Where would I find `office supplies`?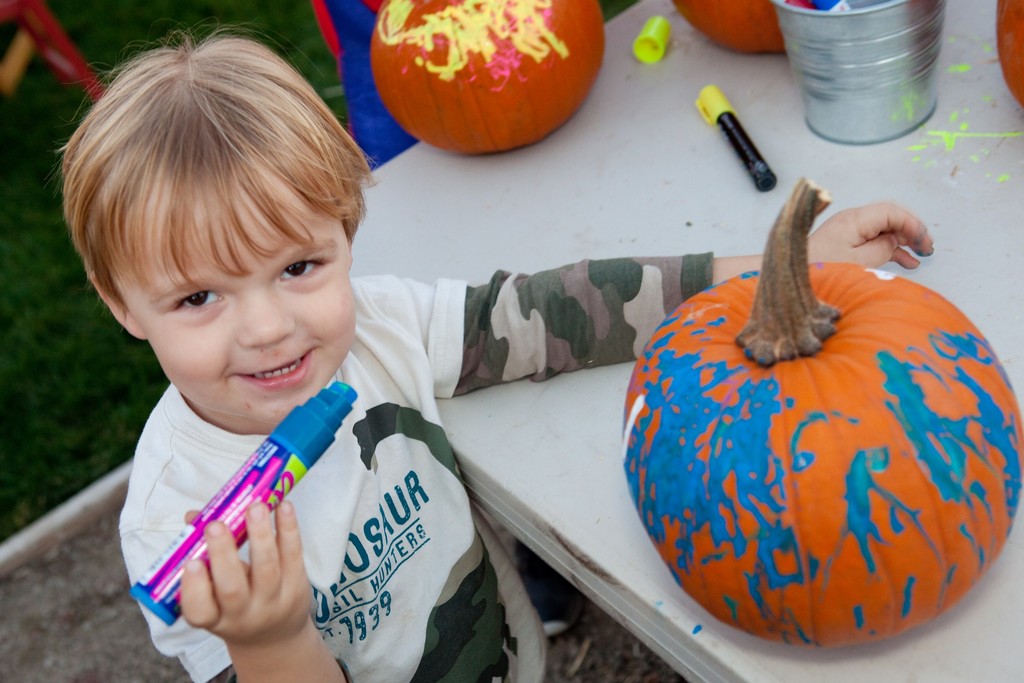
At (left=701, top=86, right=806, bottom=177).
